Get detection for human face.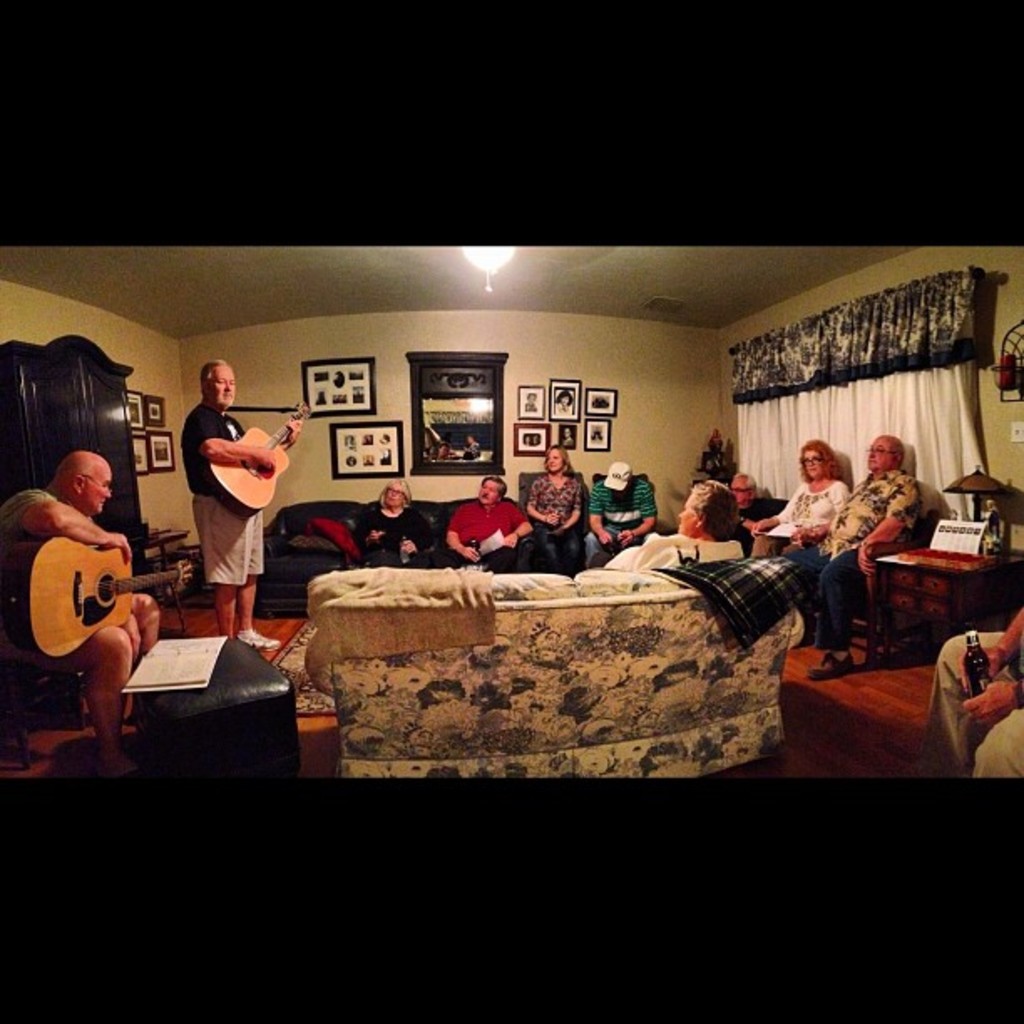
Detection: box=[868, 438, 893, 470].
